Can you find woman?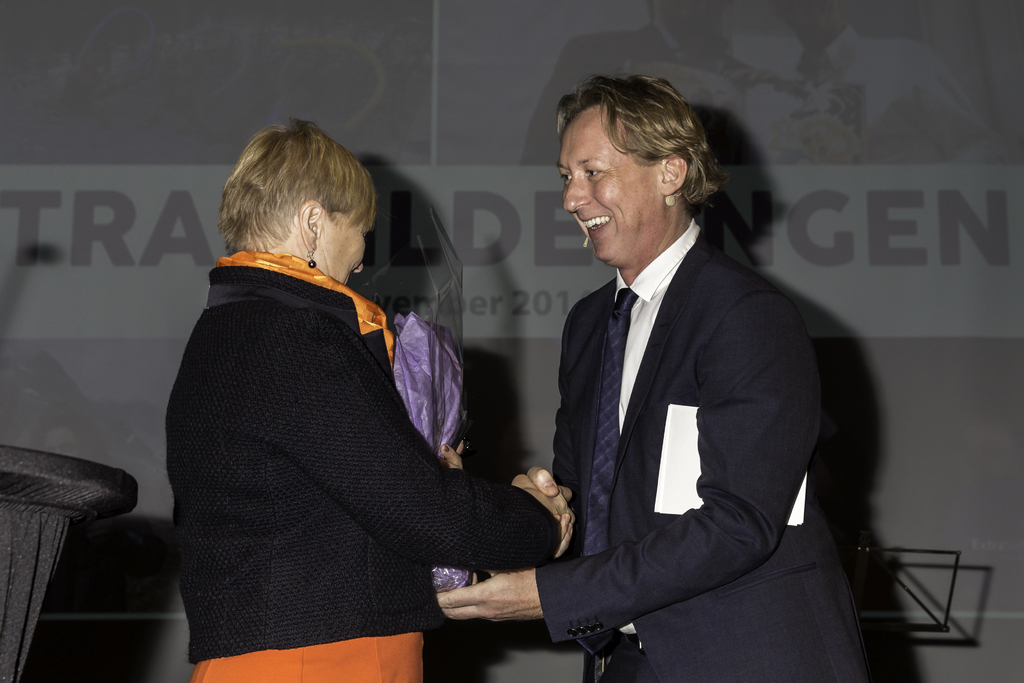
Yes, bounding box: bbox=(170, 124, 569, 678).
